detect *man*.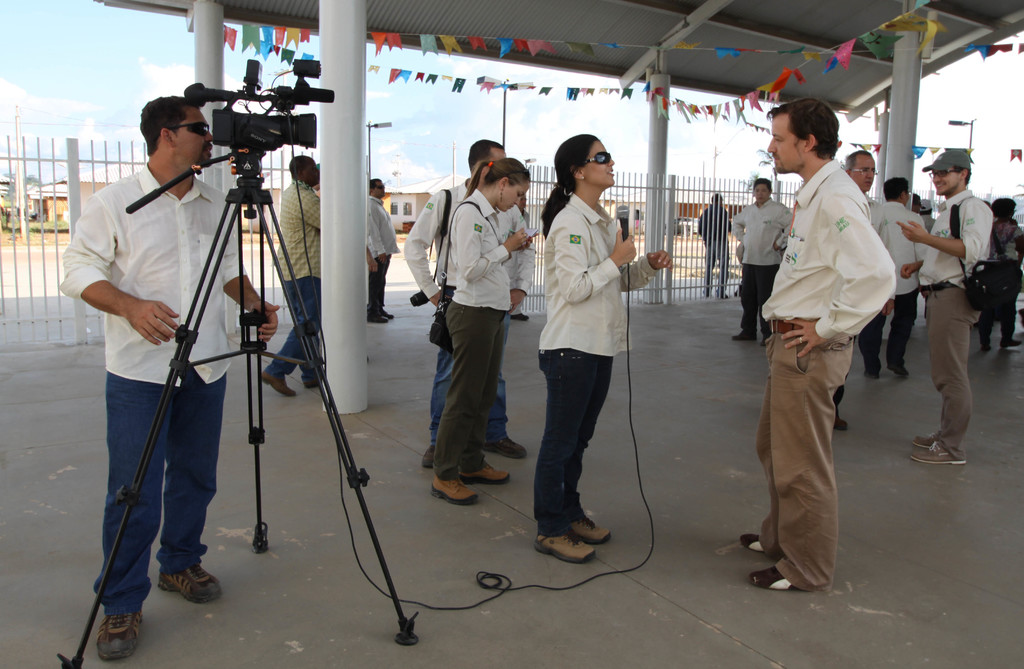
Detected at x1=755, y1=113, x2=900, y2=590.
